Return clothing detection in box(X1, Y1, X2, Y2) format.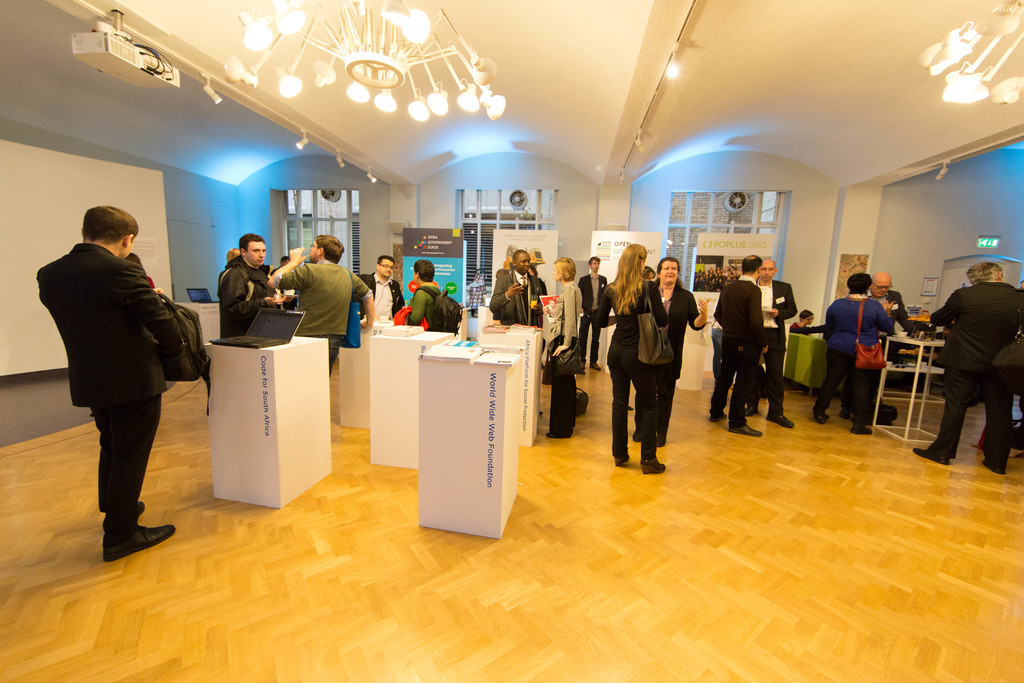
box(598, 283, 666, 458).
